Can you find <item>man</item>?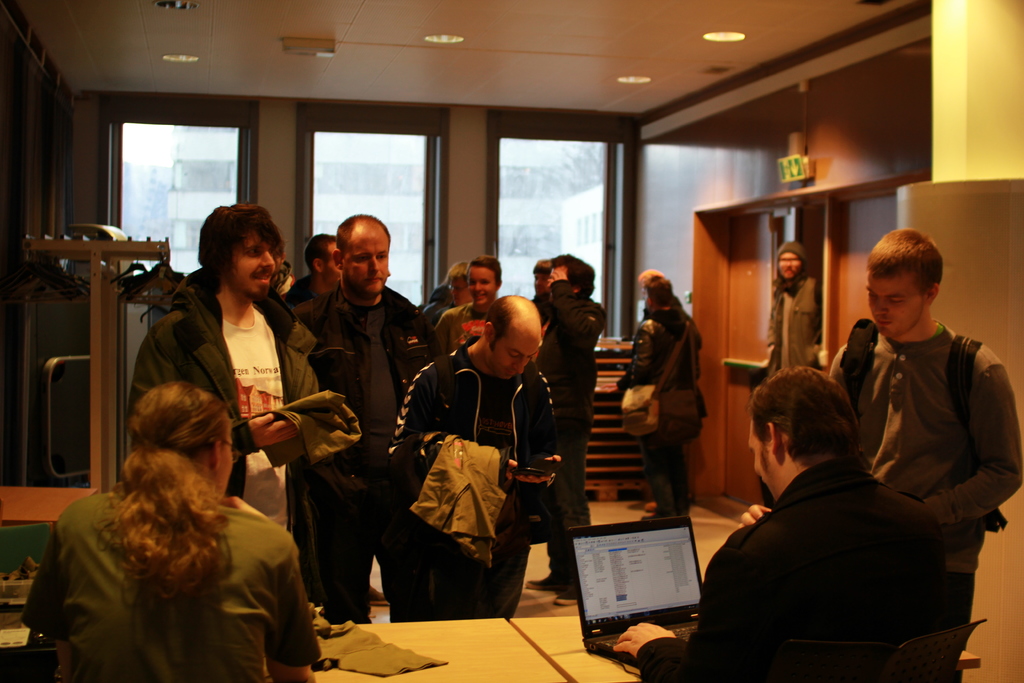
Yes, bounding box: detection(19, 384, 315, 682).
